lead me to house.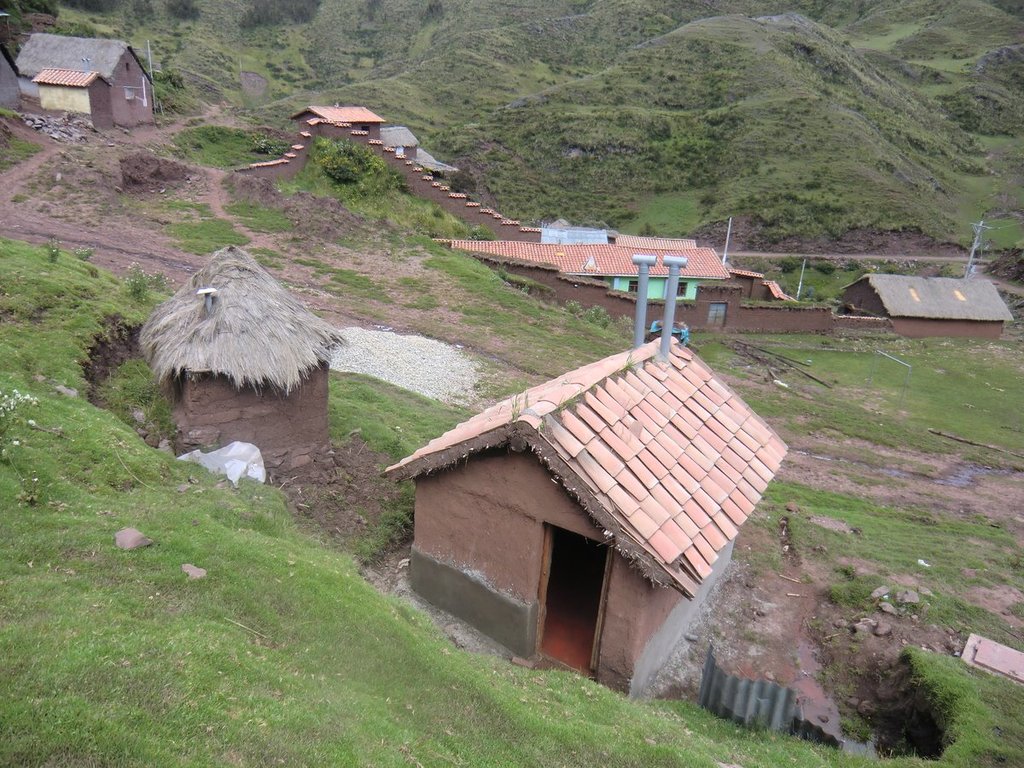
Lead to x1=614, y1=228, x2=700, y2=247.
